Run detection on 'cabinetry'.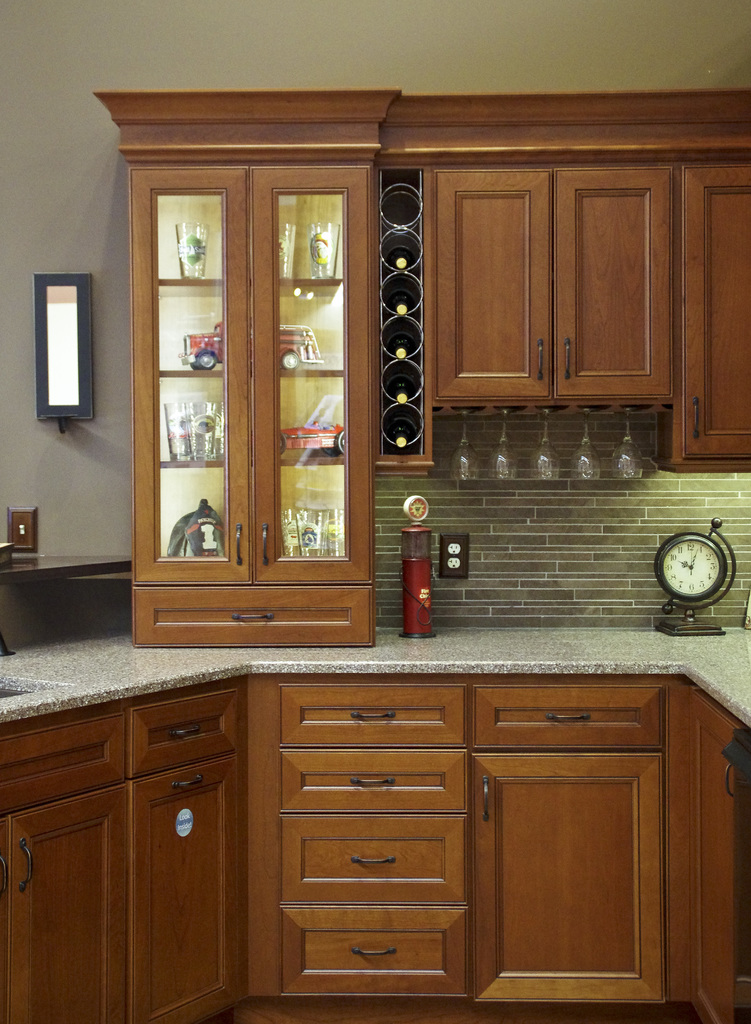
Result: box(131, 166, 368, 582).
